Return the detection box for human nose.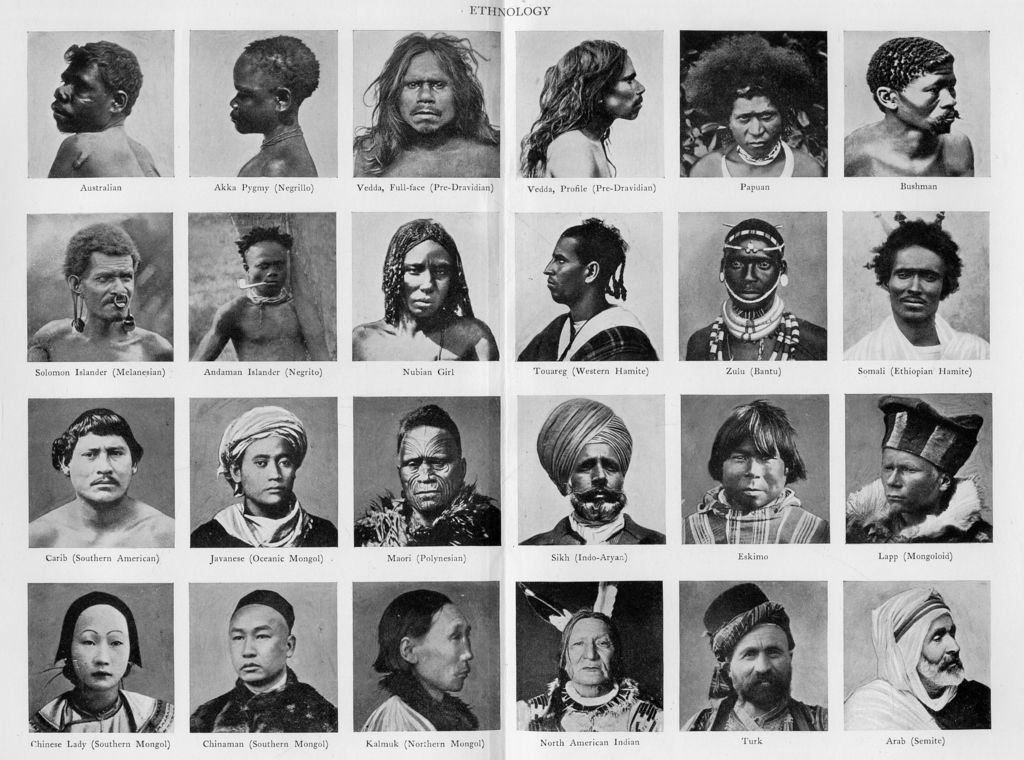
{"left": 93, "top": 449, "right": 113, "bottom": 473}.
